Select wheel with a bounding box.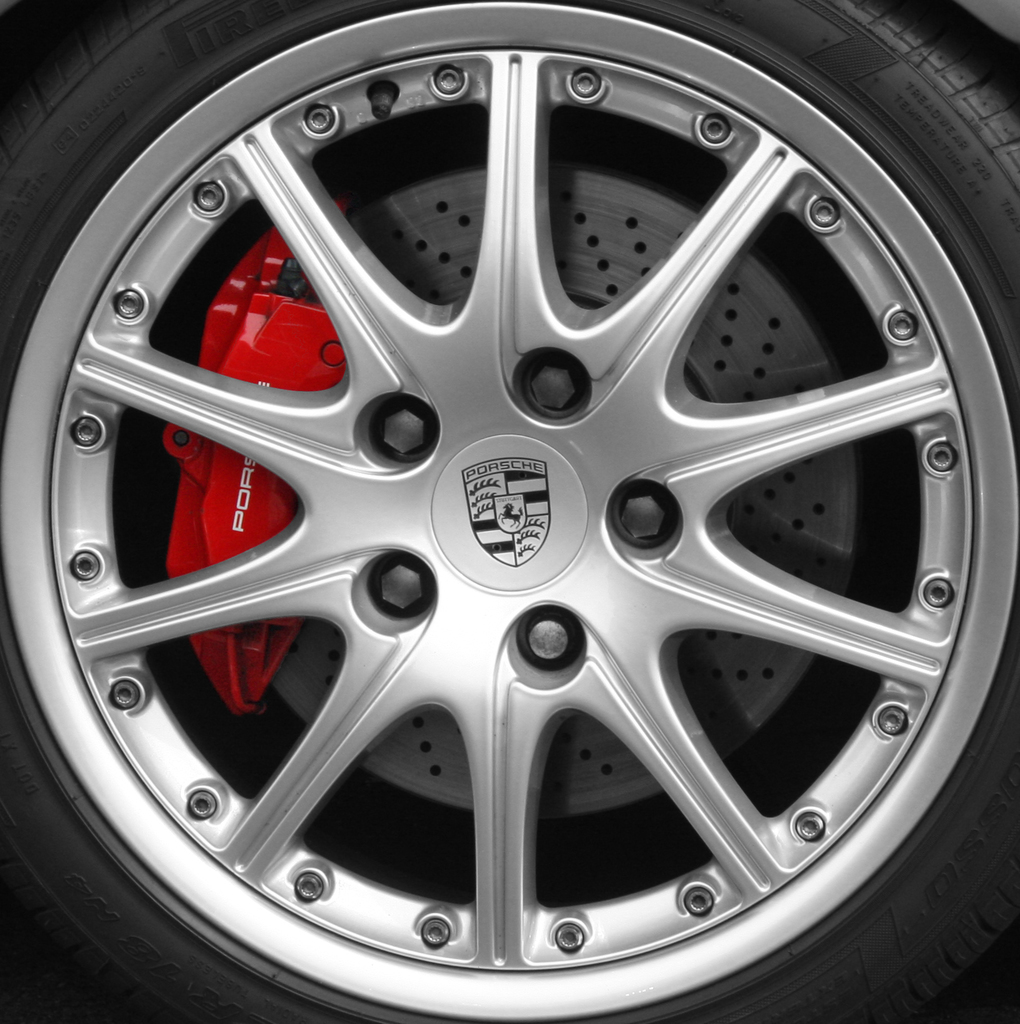
0/0/1019/709.
